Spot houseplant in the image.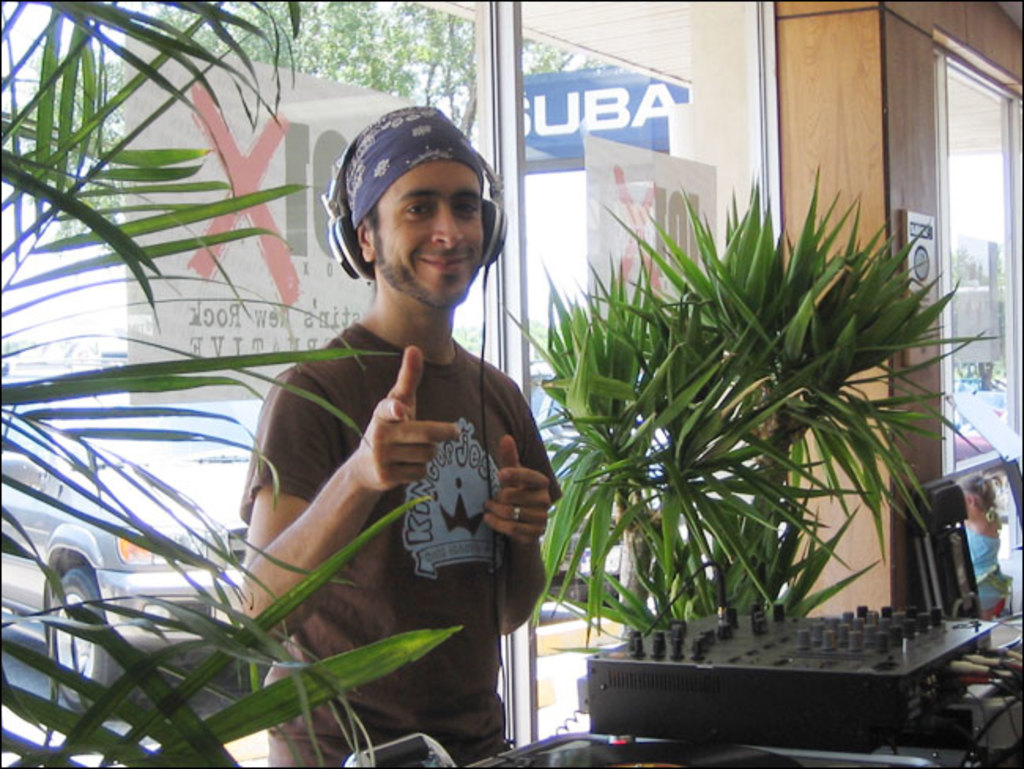
houseplant found at [x1=0, y1=0, x2=460, y2=767].
